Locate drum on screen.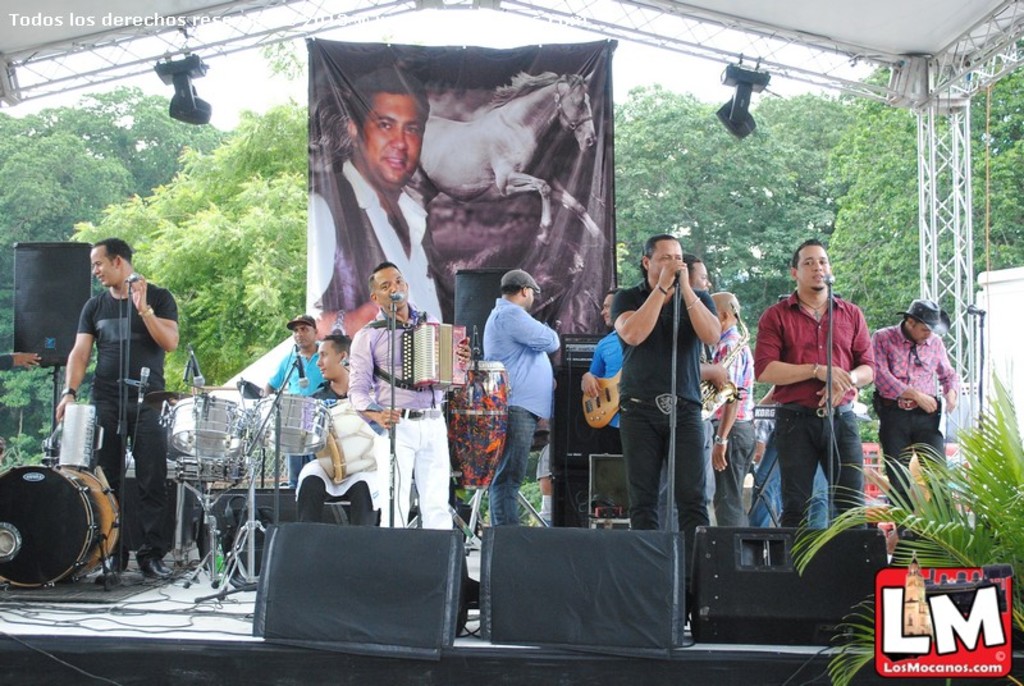
On screen at <region>169, 399, 248, 453</region>.
